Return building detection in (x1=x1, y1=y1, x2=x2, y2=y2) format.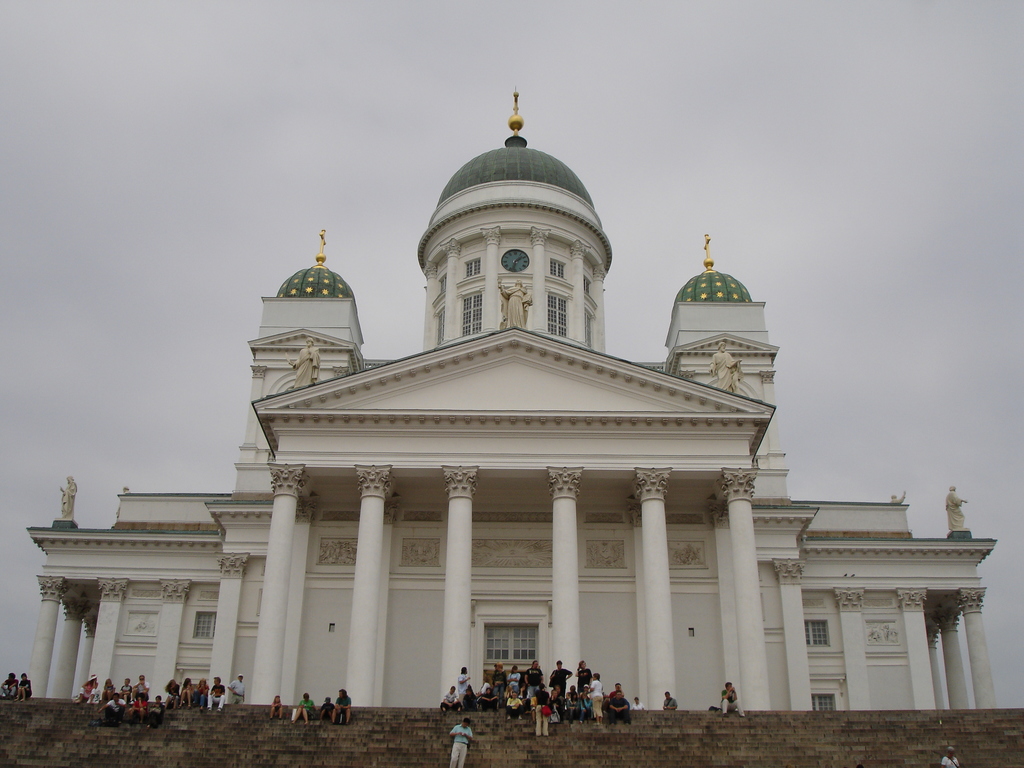
(x1=20, y1=145, x2=1005, y2=704).
